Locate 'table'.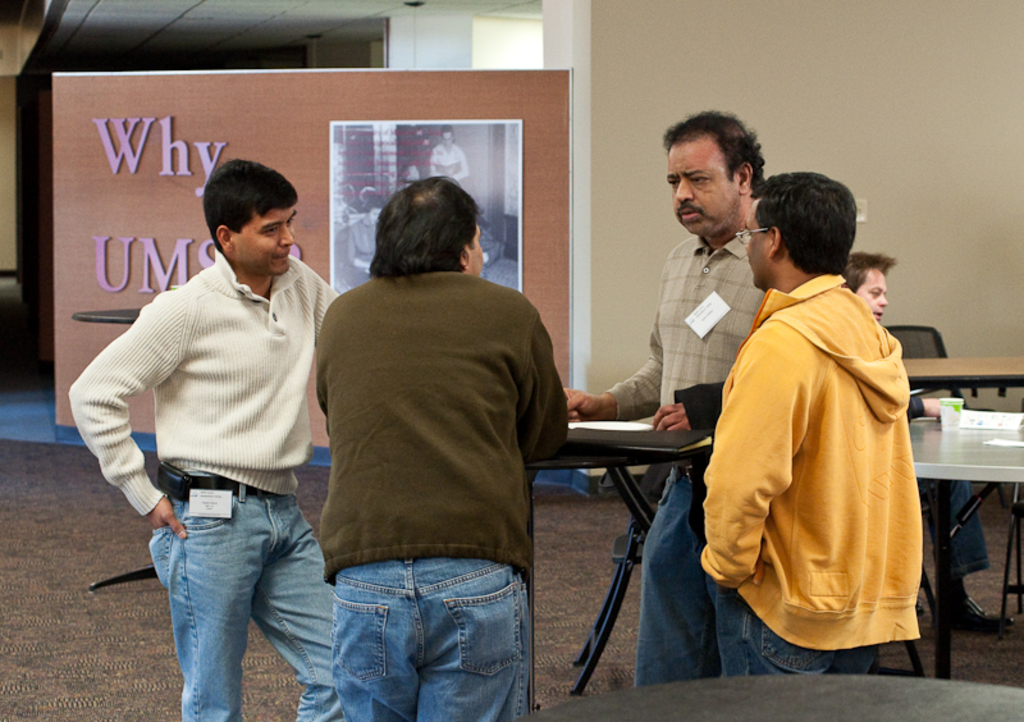
Bounding box: (538,452,668,699).
